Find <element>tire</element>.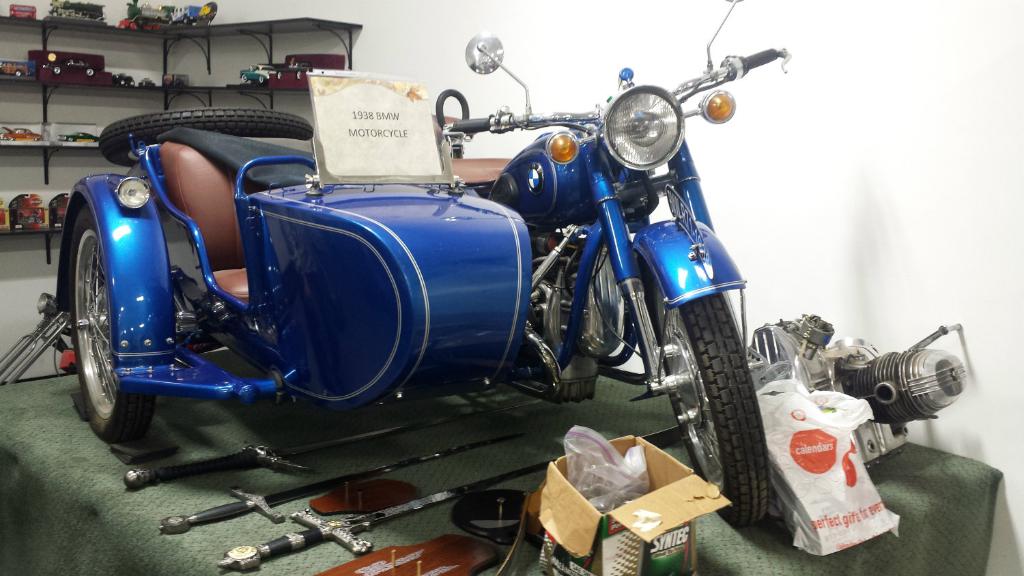
Rect(55, 199, 134, 450).
